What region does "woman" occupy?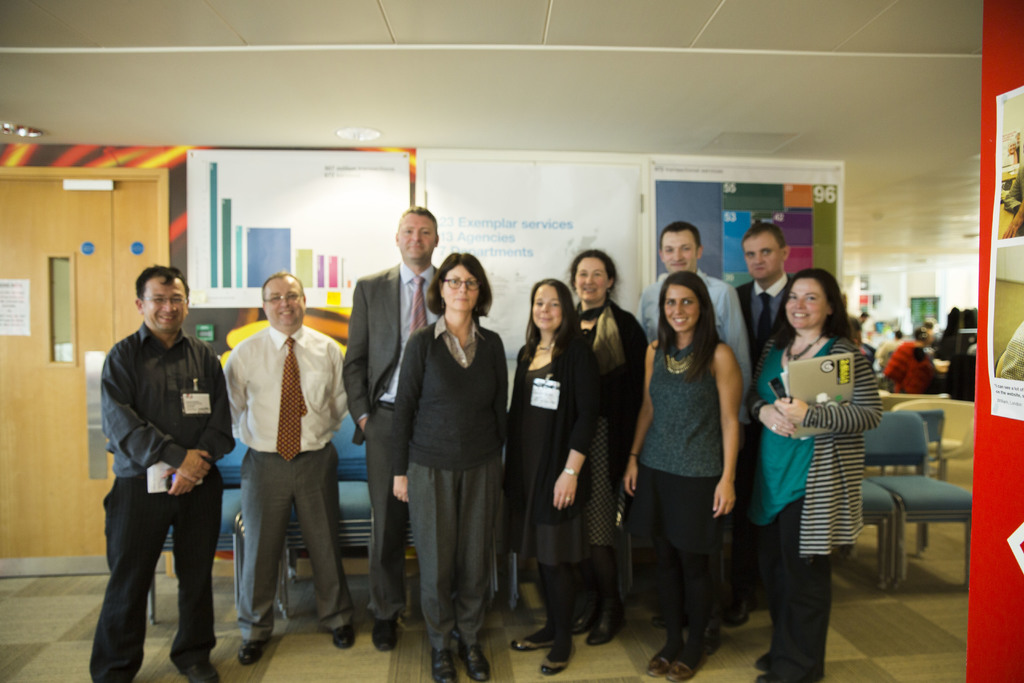
{"x1": 748, "y1": 261, "x2": 895, "y2": 653}.
